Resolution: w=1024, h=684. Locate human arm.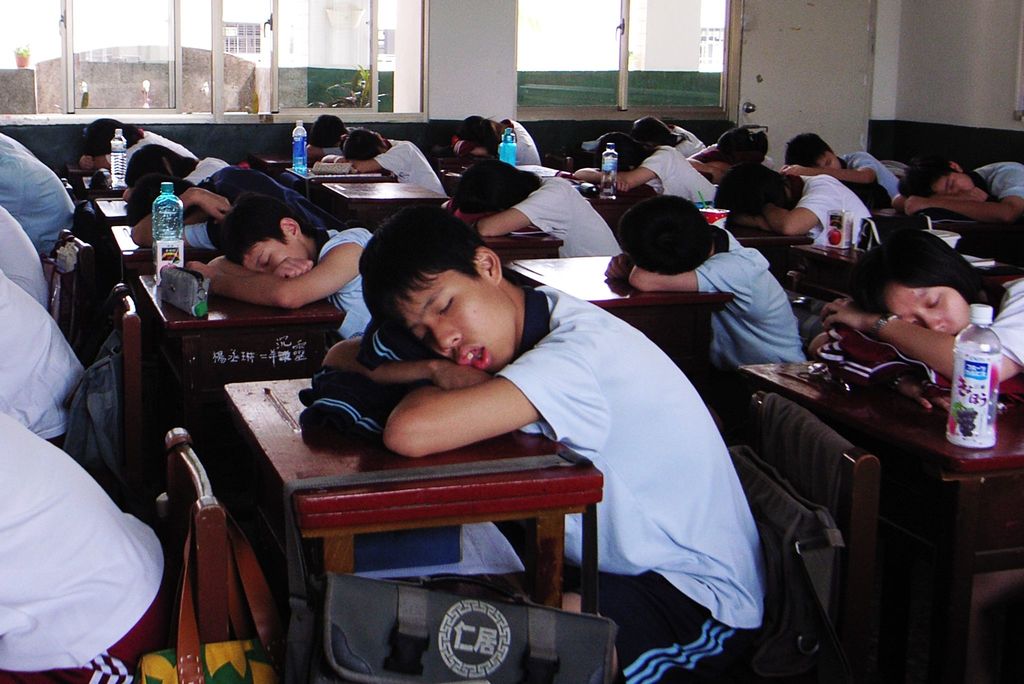
pyautogui.locateOnScreen(128, 172, 232, 258).
